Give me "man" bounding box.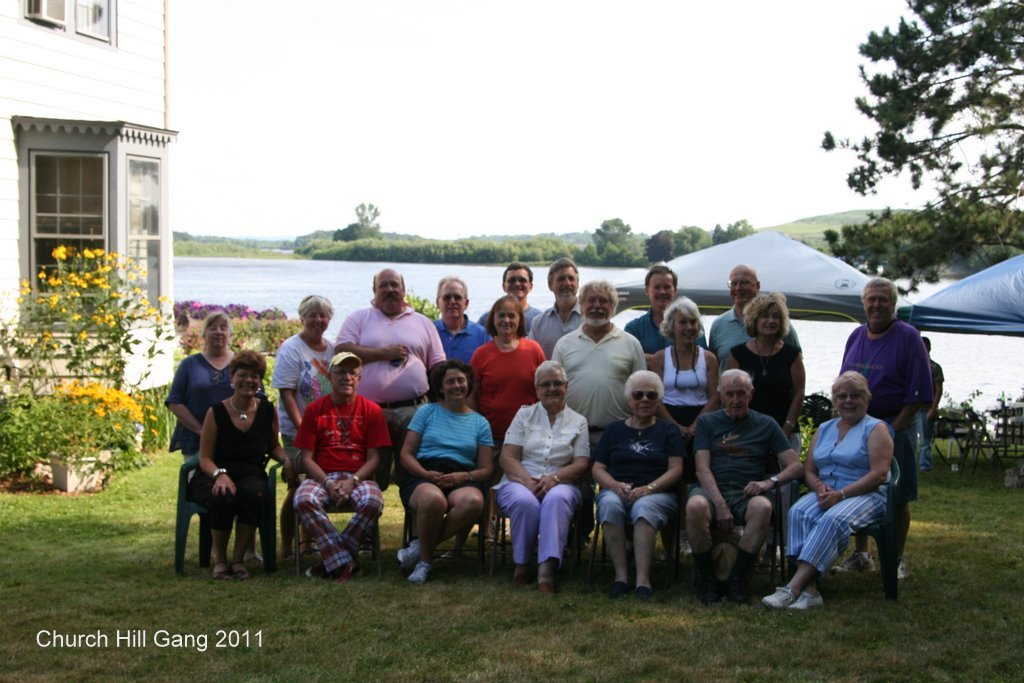
rect(328, 278, 450, 427).
